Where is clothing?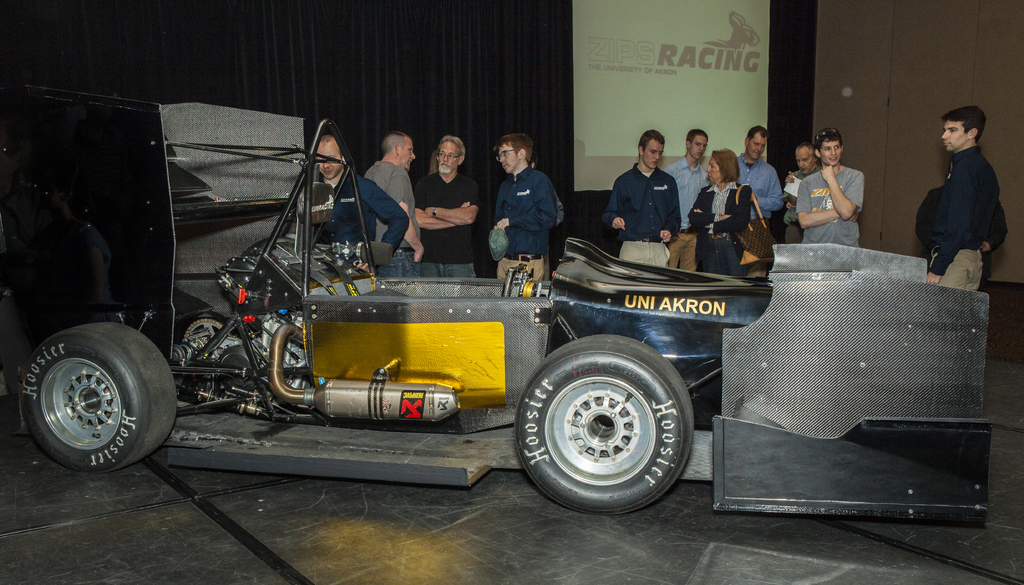
364, 160, 419, 277.
